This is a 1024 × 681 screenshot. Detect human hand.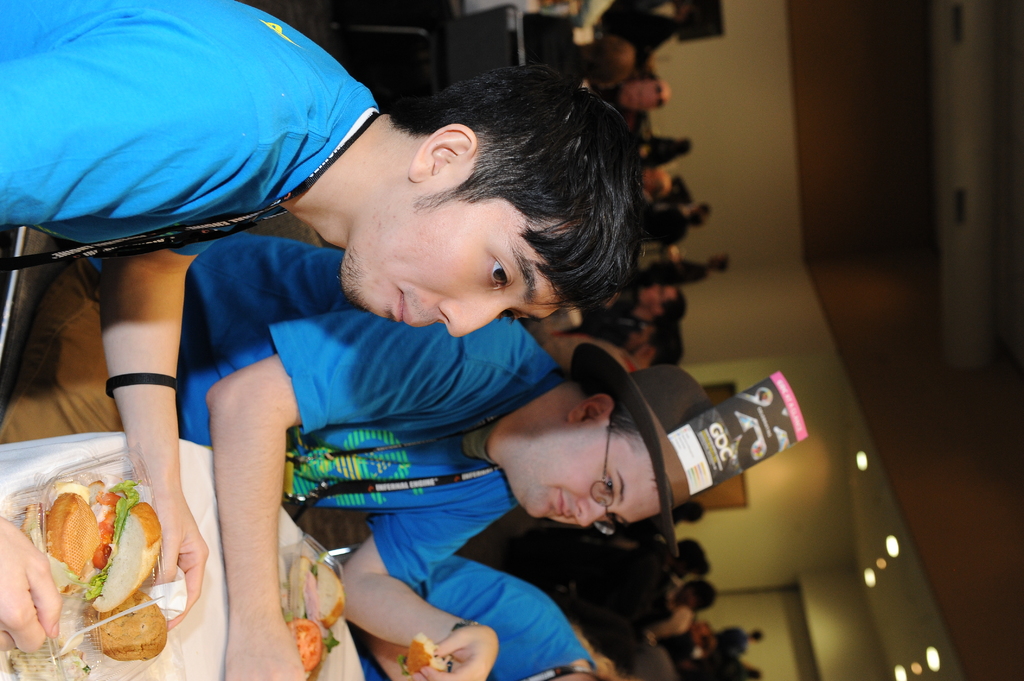
BBox(152, 498, 211, 632).
